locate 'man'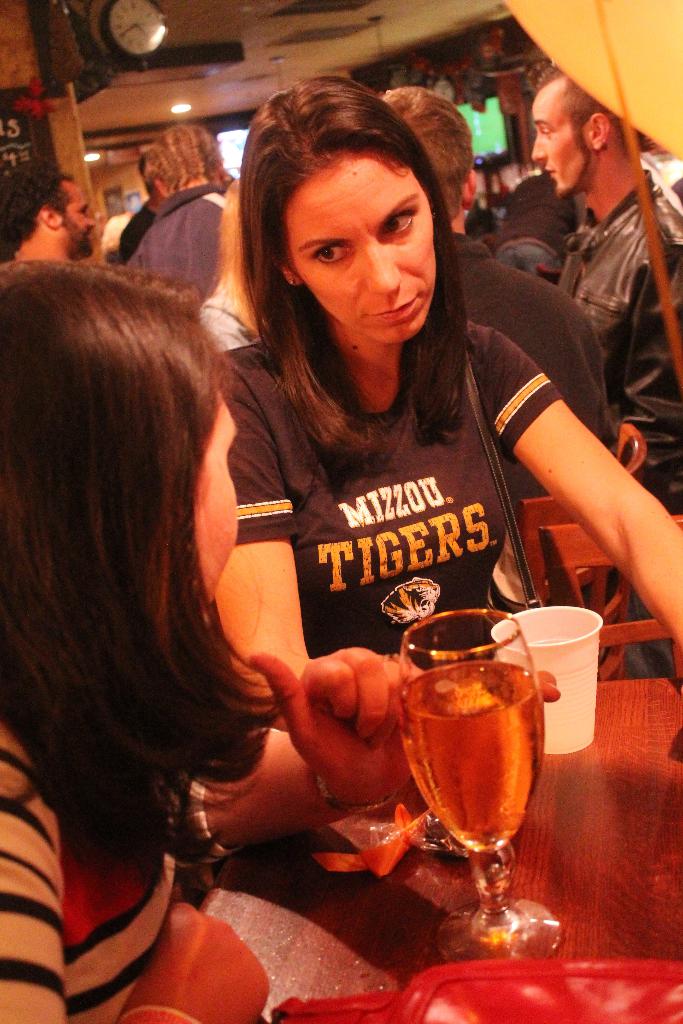
(119,148,163,265)
